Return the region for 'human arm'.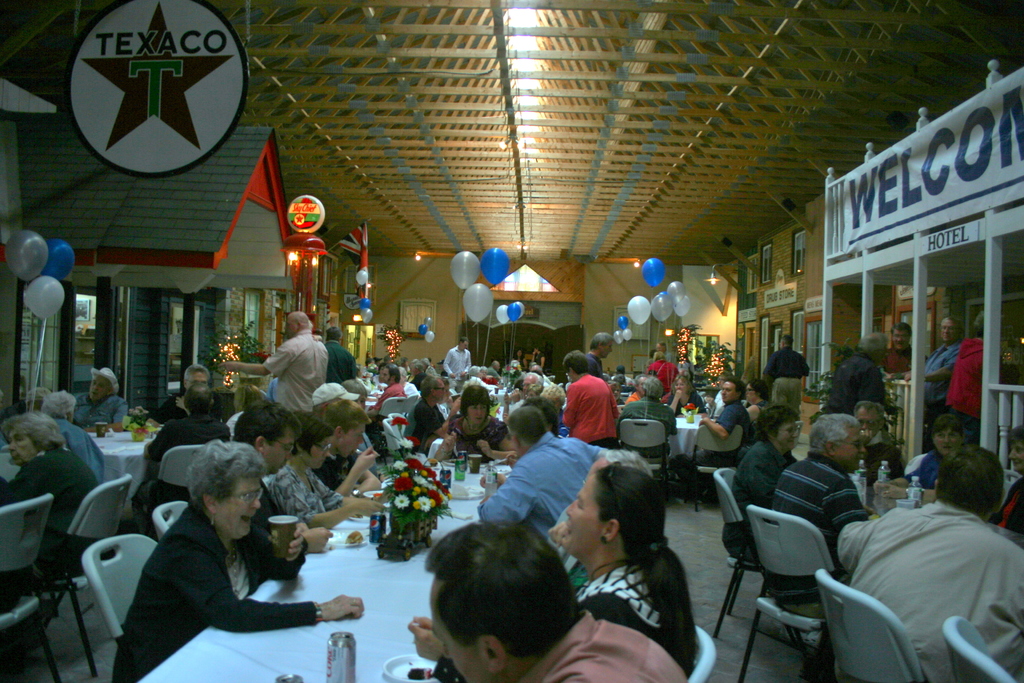
rect(440, 352, 459, 379).
